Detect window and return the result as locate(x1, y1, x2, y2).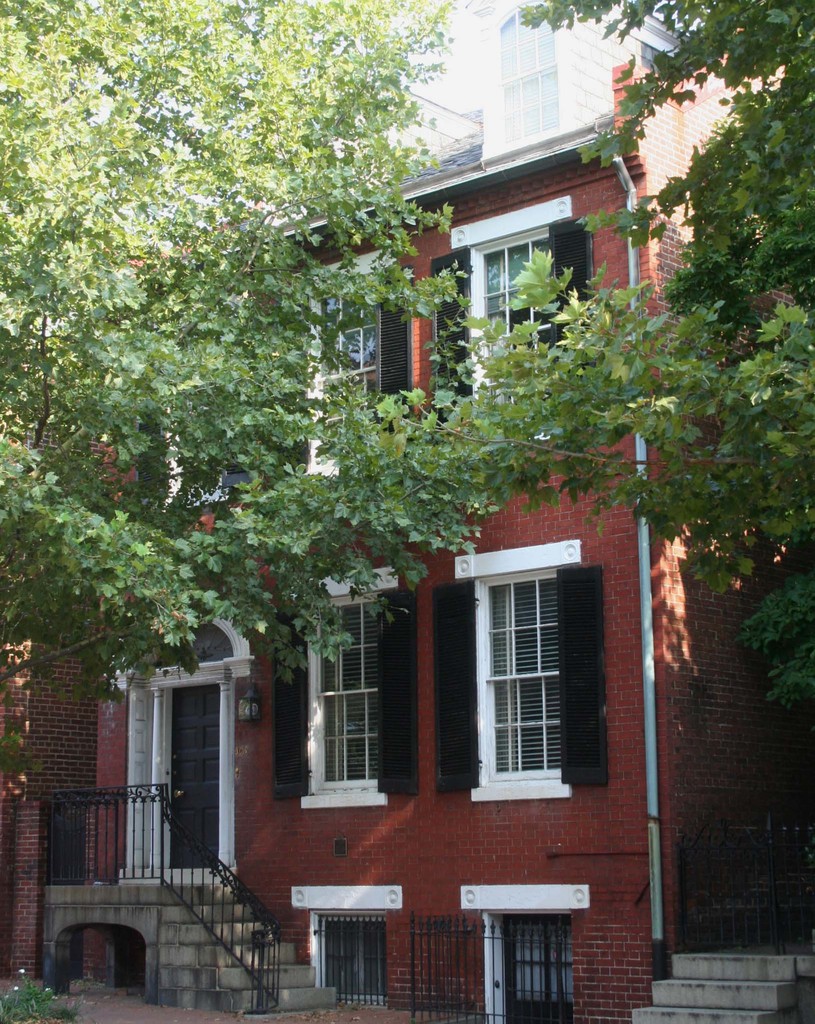
locate(465, 543, 613, 787).
